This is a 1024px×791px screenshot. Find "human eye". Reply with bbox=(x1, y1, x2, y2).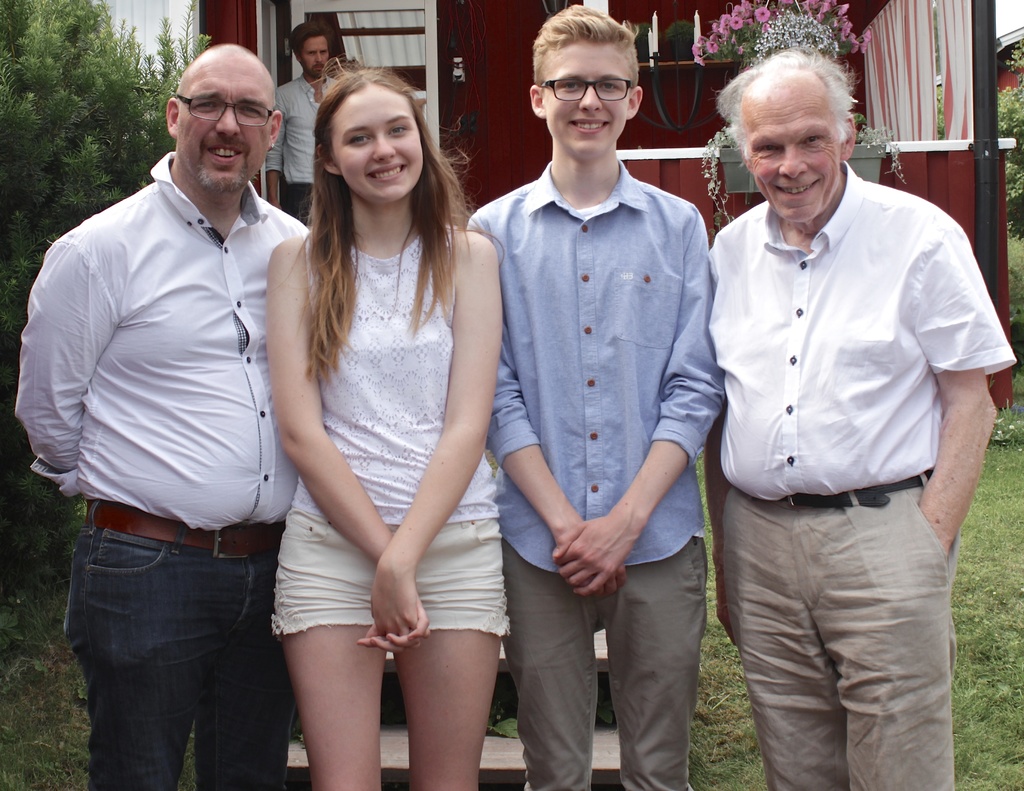
bbox=(241, 101, 260, 116).
